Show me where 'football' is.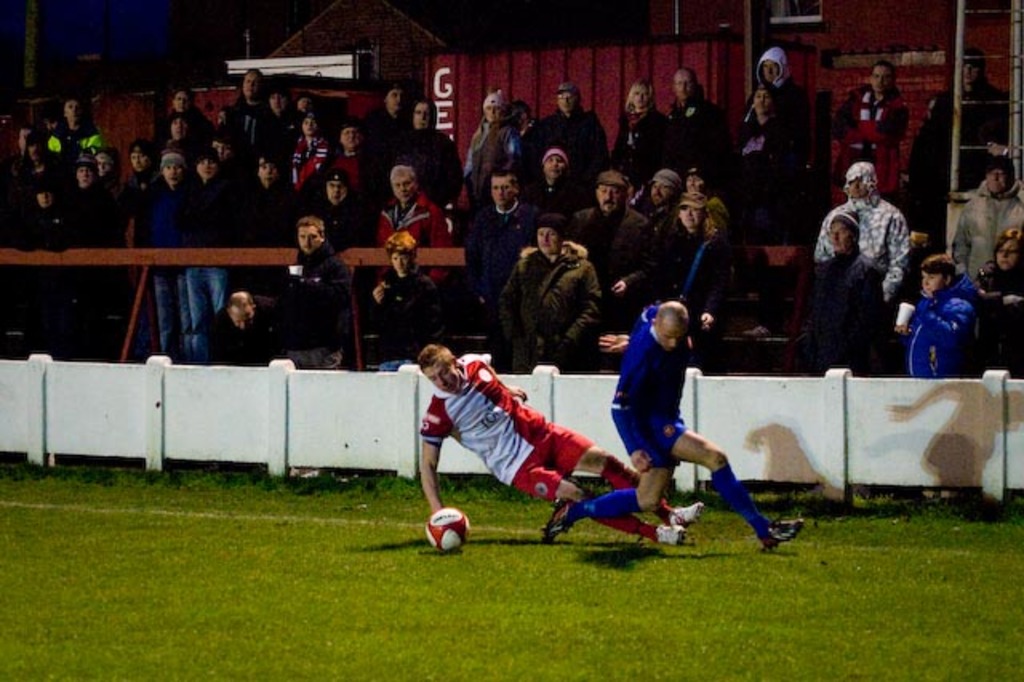
'football' is at {"x1": 424, "y1": 504, "x2": 466, "y2": 549}.
